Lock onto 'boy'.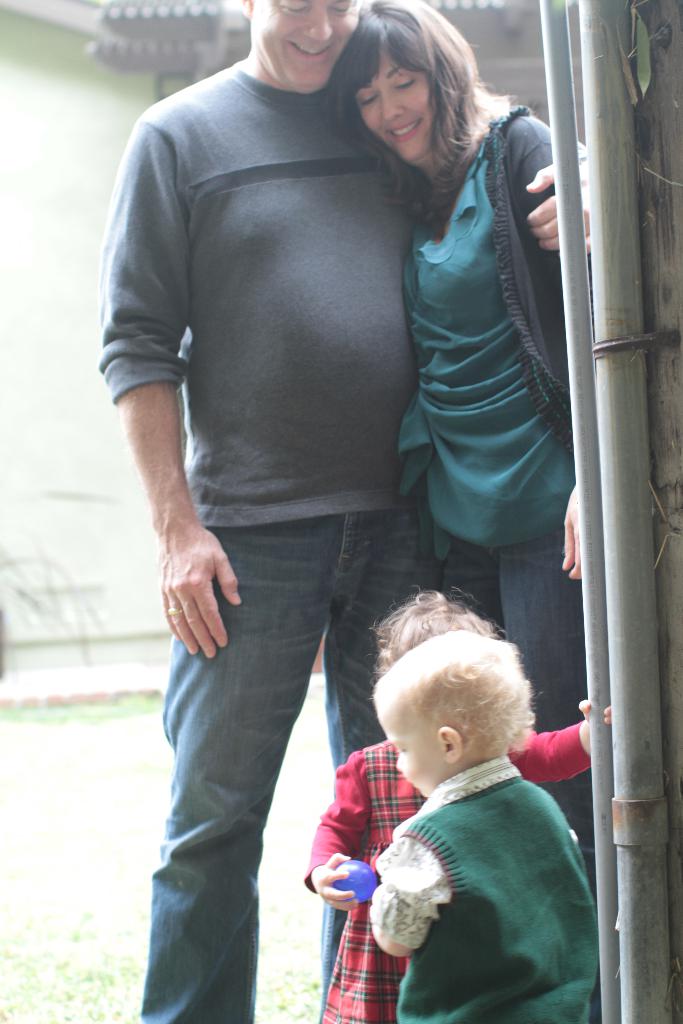
Locked: (368,625,598,1023).
